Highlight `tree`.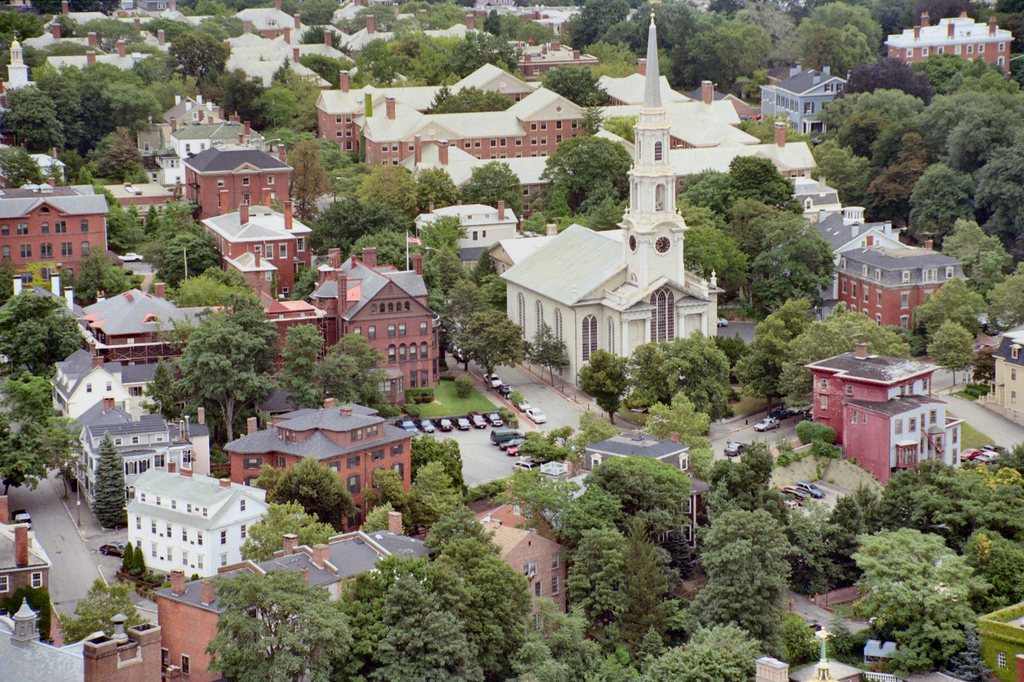
Highlighted region: [268, 457, 361, 535].
